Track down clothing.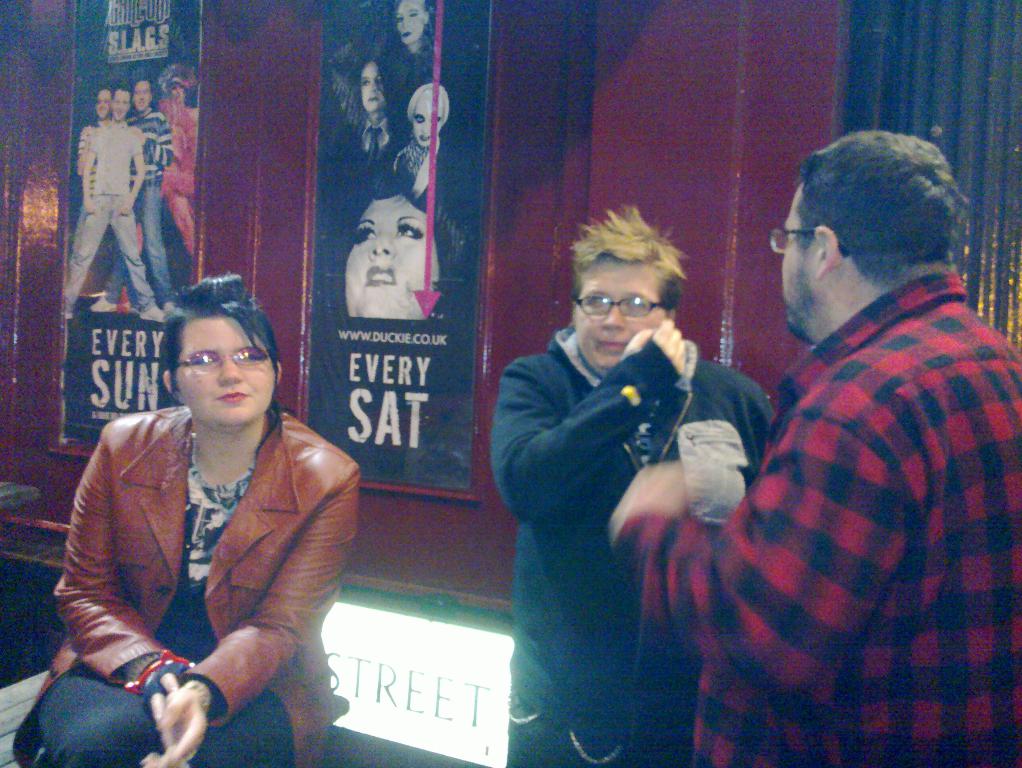
Tracked to (left=490, top=328, right=775, bottom=767).
